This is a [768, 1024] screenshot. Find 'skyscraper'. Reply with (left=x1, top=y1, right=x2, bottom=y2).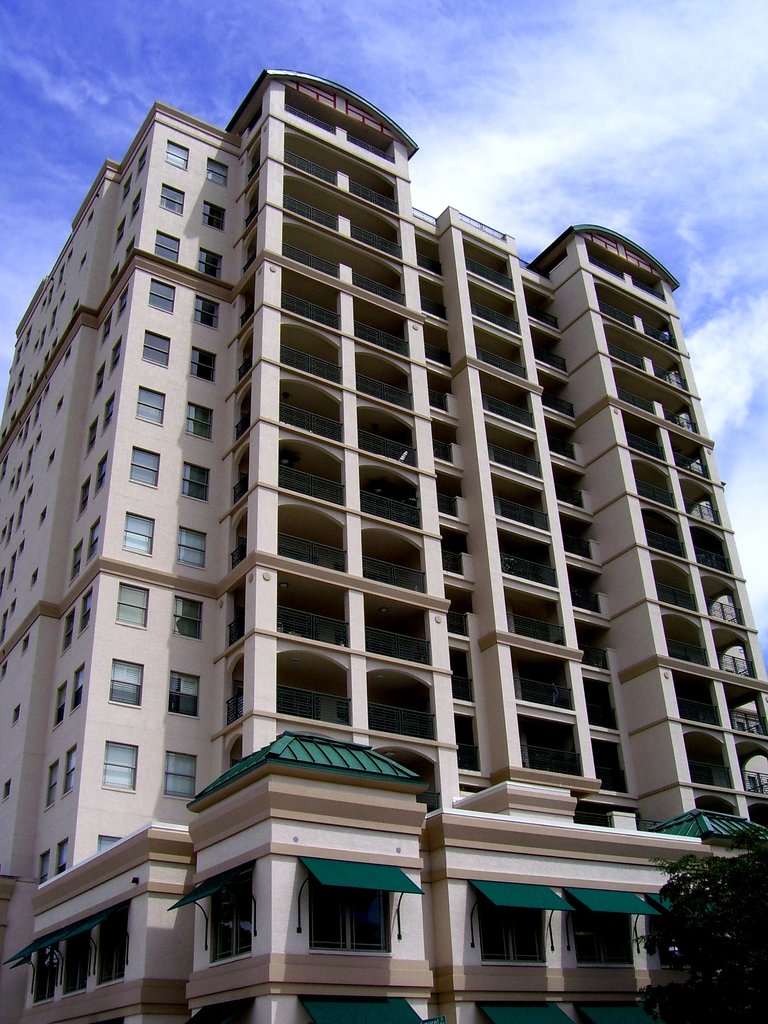
(left=0, top=56, right=767, bottom=1023).
